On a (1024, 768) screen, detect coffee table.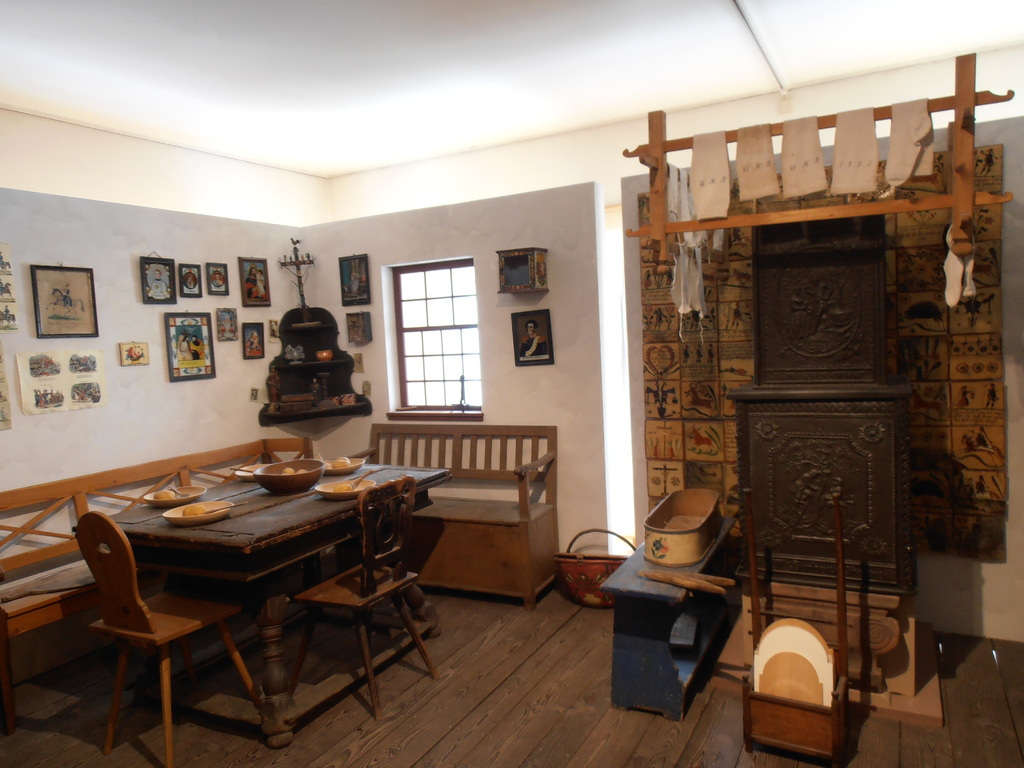
locate(47, 469, 399, 722).
